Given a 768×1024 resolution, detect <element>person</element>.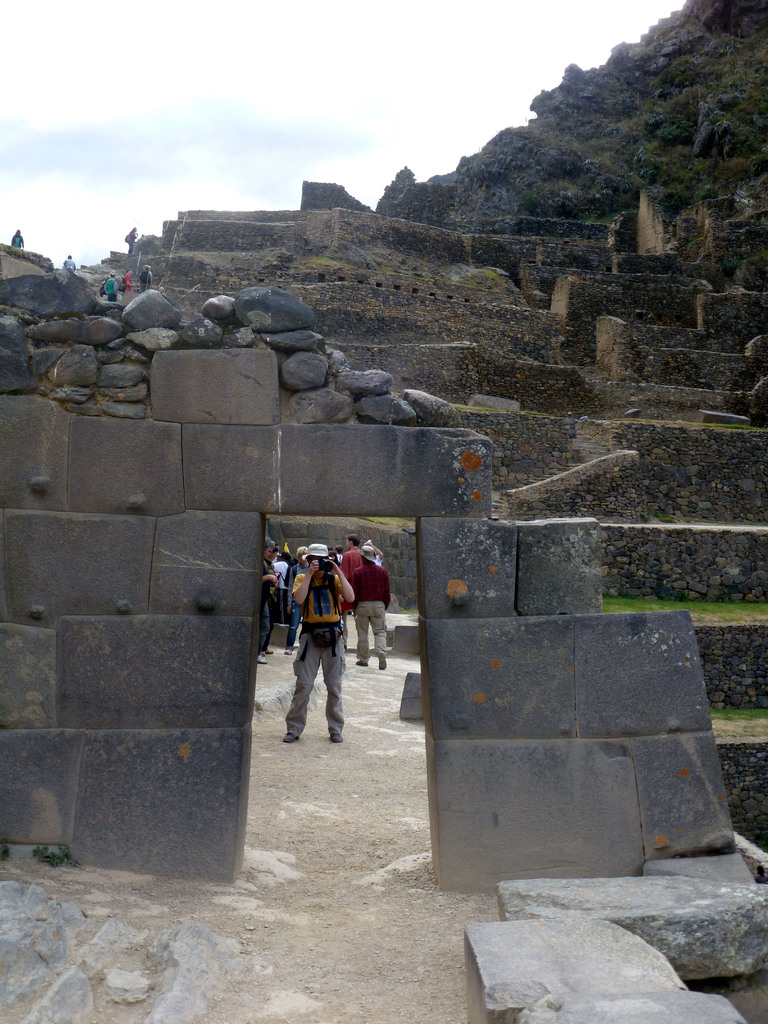
[left=157, top=287, right=166, bottom=297].
